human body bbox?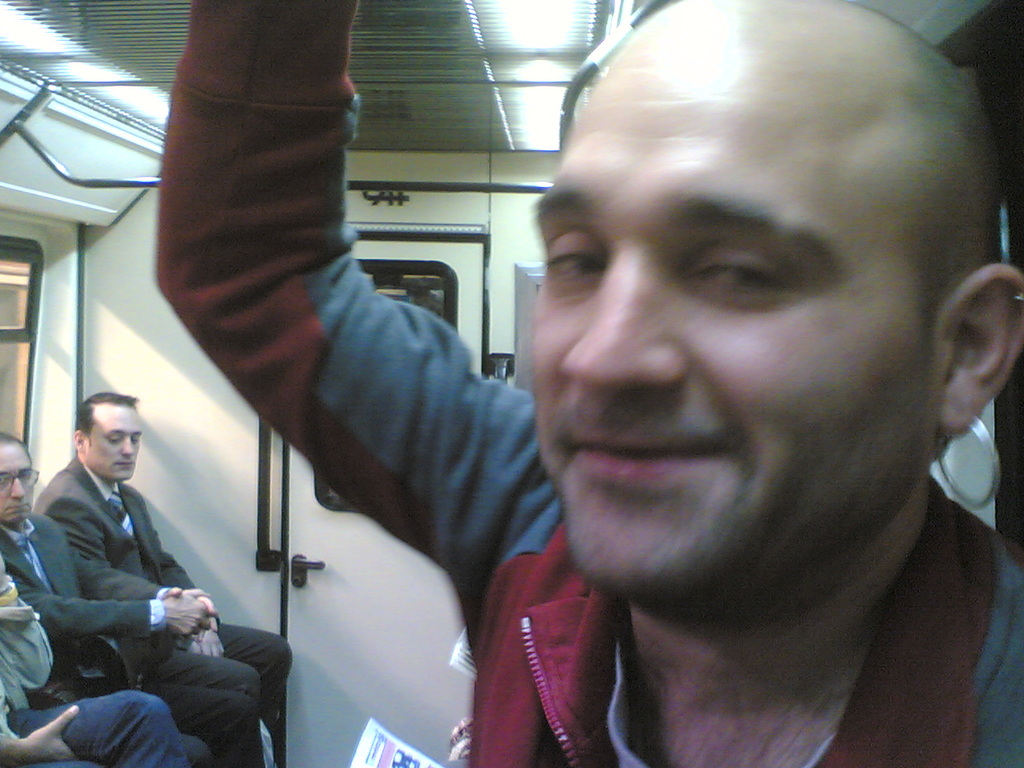
[x1=437, y1=36, x2=1023, y2=739]
